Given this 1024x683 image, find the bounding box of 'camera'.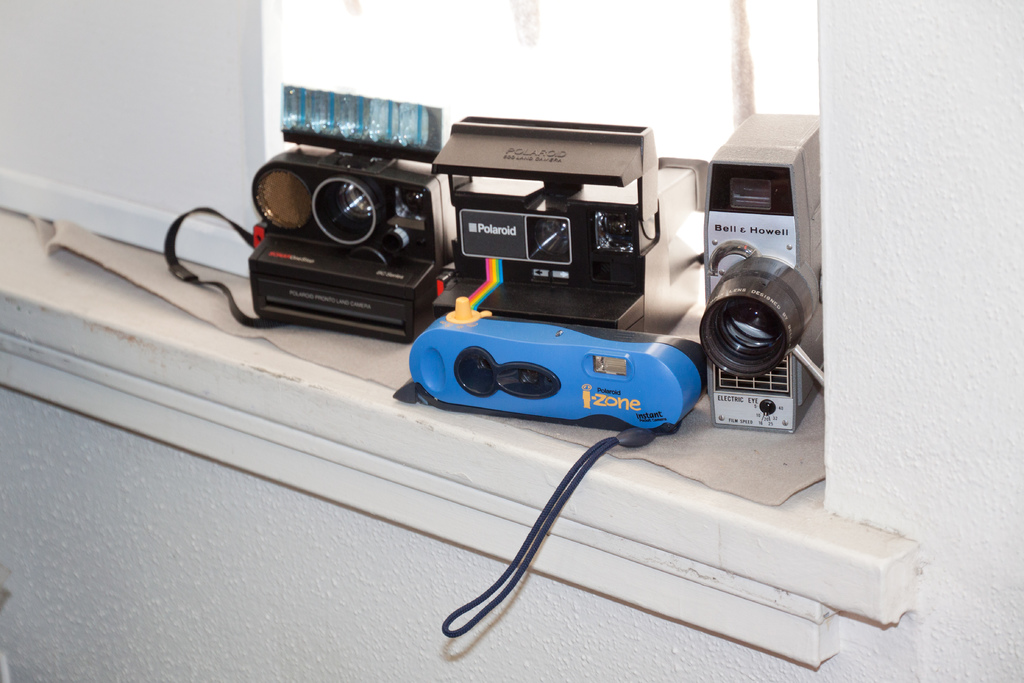
select_region(244, 81, 444, 344).
